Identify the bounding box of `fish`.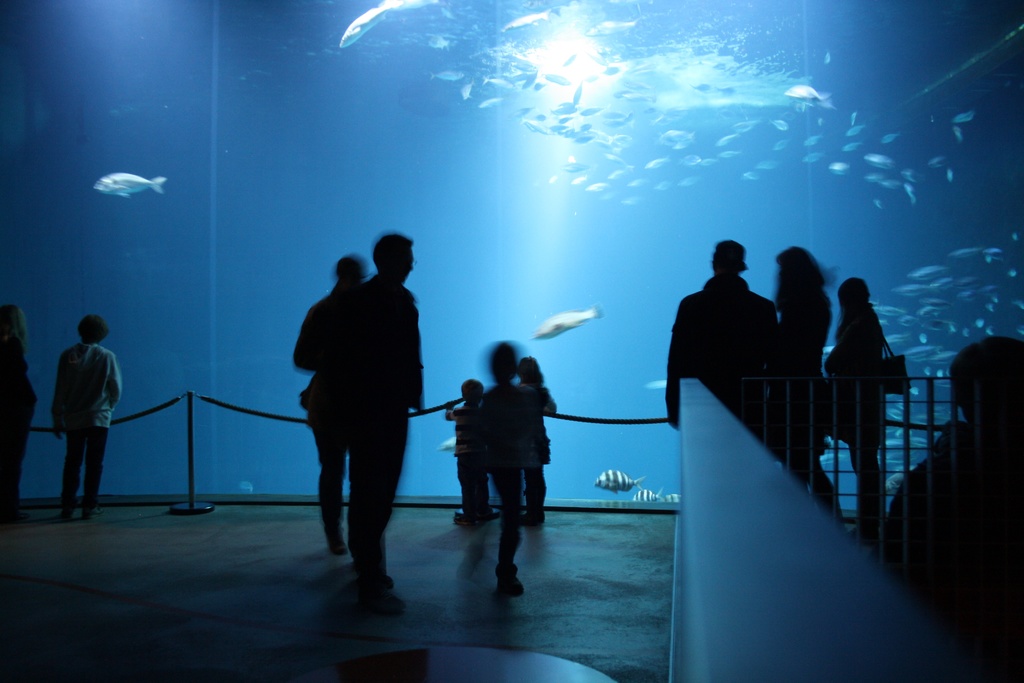
box=[584, 179, 609, 194].
